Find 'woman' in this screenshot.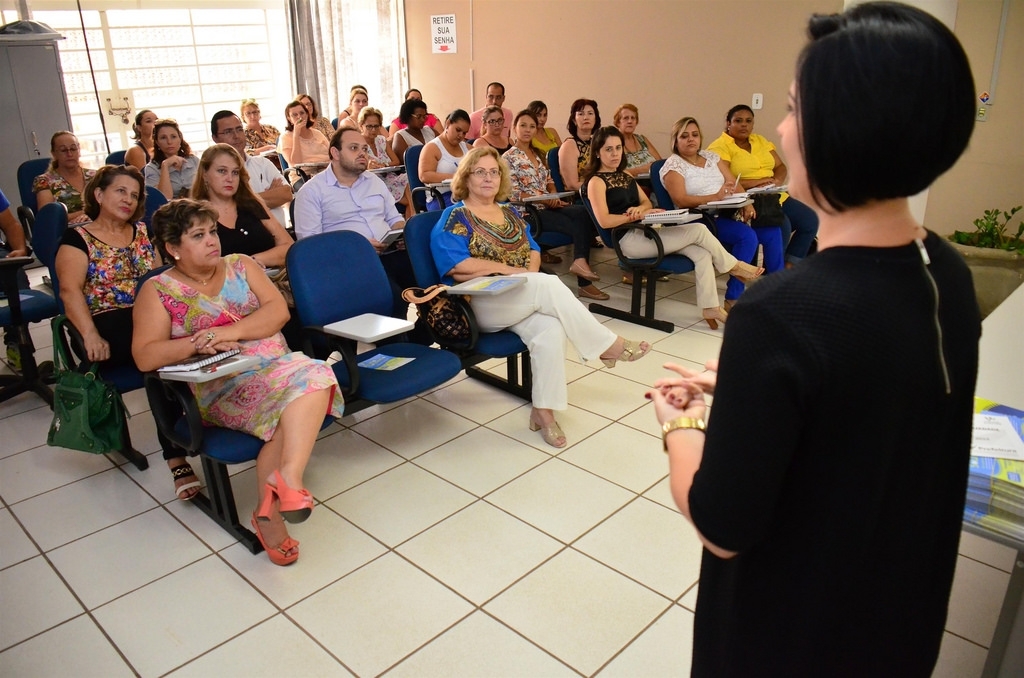
The bounding box for 'woman' is <region>52, 162, 220, 504</region>.
